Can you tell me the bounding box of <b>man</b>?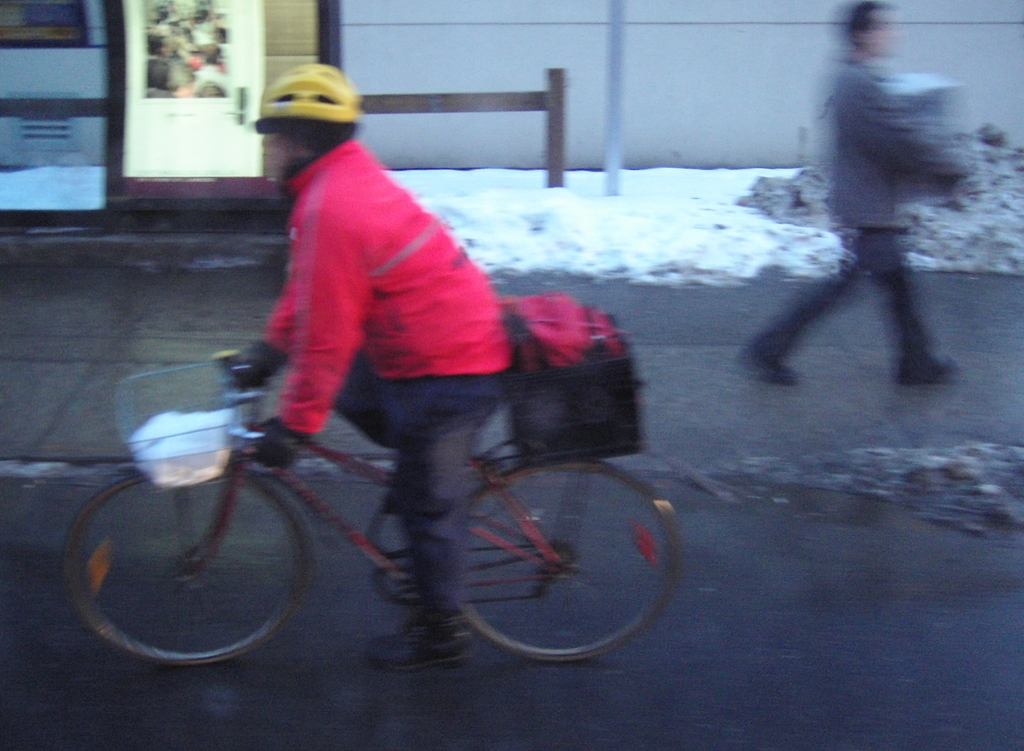
left=733, top=1, right=964, bottom=387.
